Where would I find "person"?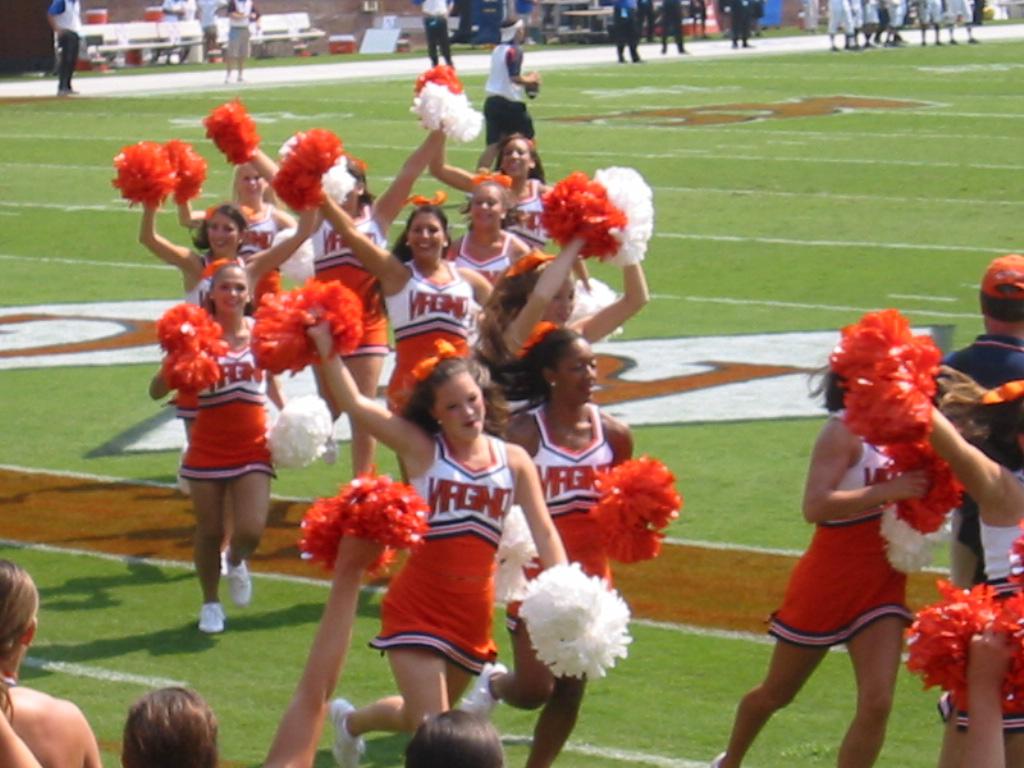
At left=262, top=519, right=383, bottom=767.
